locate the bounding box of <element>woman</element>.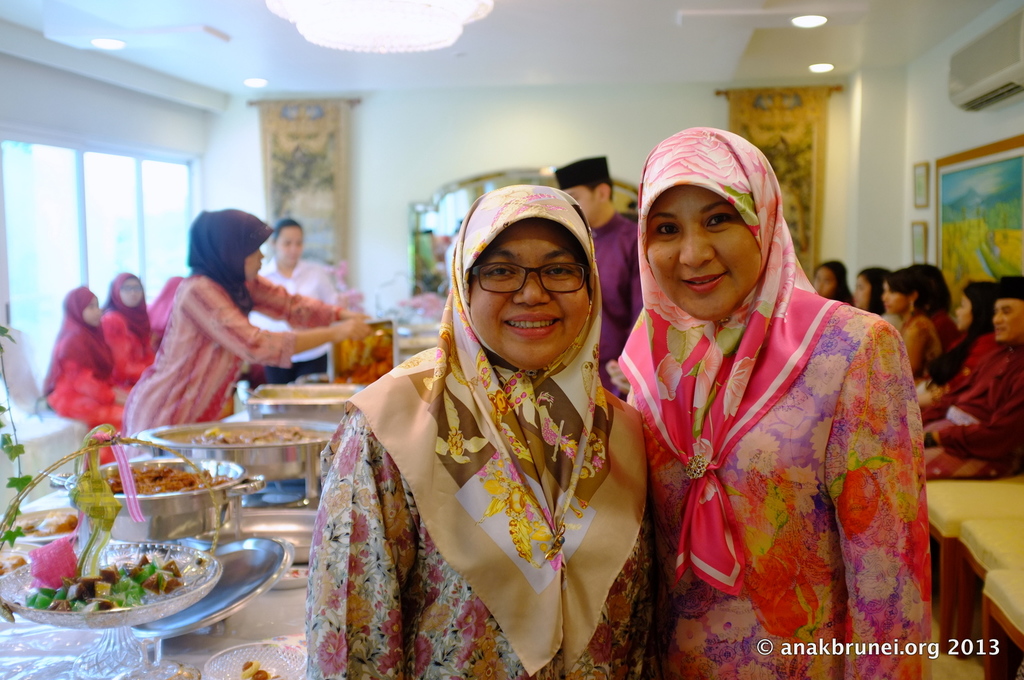
Bounding box: pyautogui.locateOnScreen(614, 124, 941, 679).
